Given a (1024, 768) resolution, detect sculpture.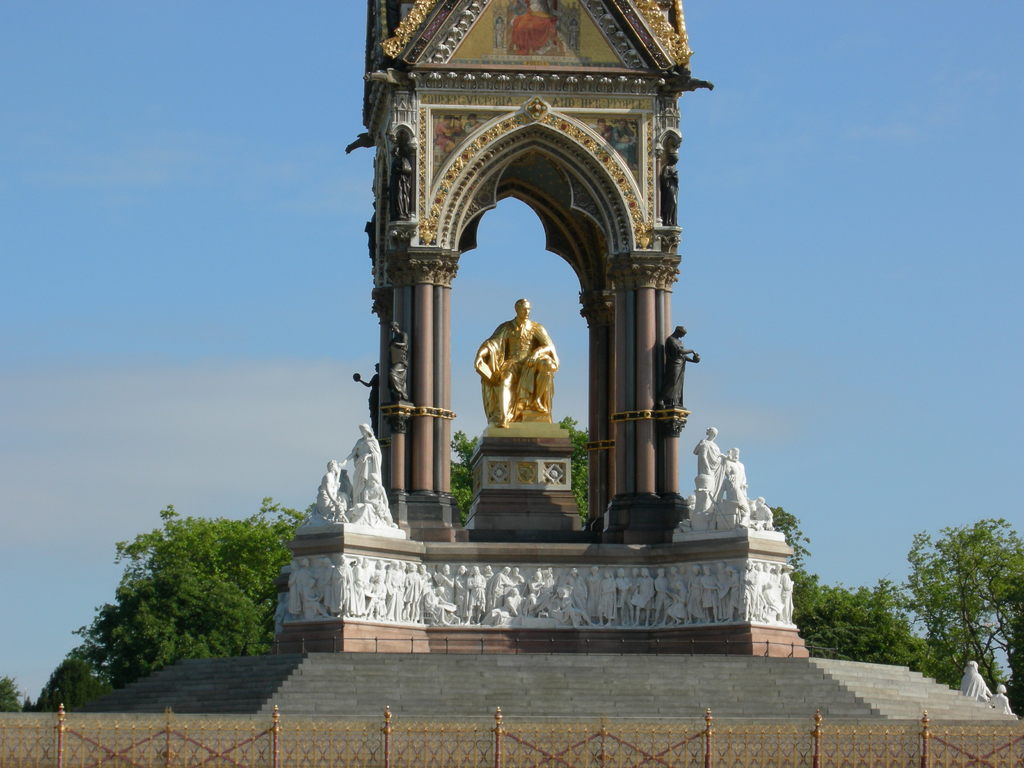
Rect(673, 582, 686, 620).
